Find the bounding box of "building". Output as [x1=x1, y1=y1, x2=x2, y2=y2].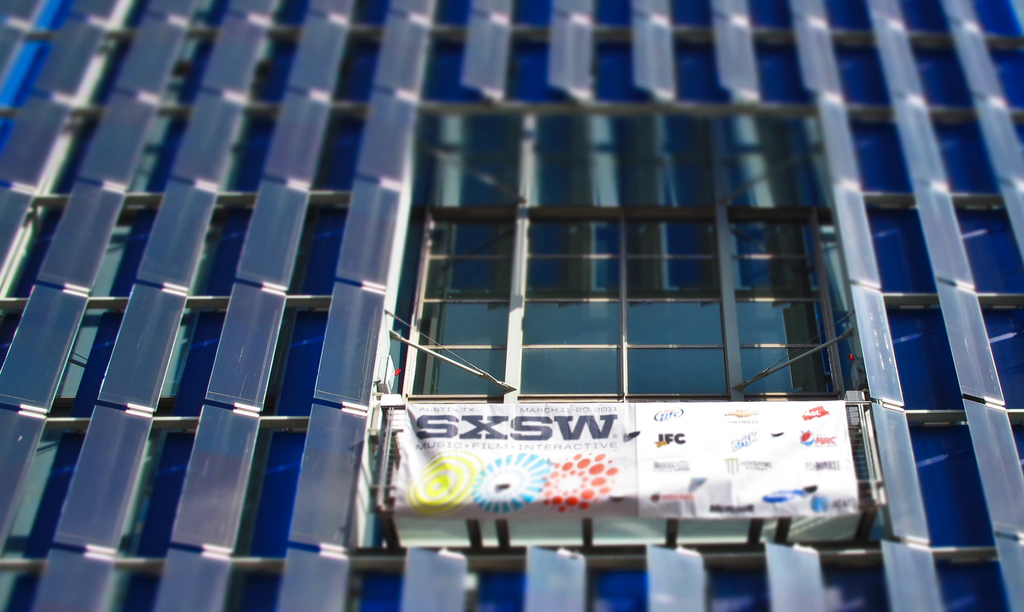
[x1=0, y1=0, x2=1023, y2=611].
